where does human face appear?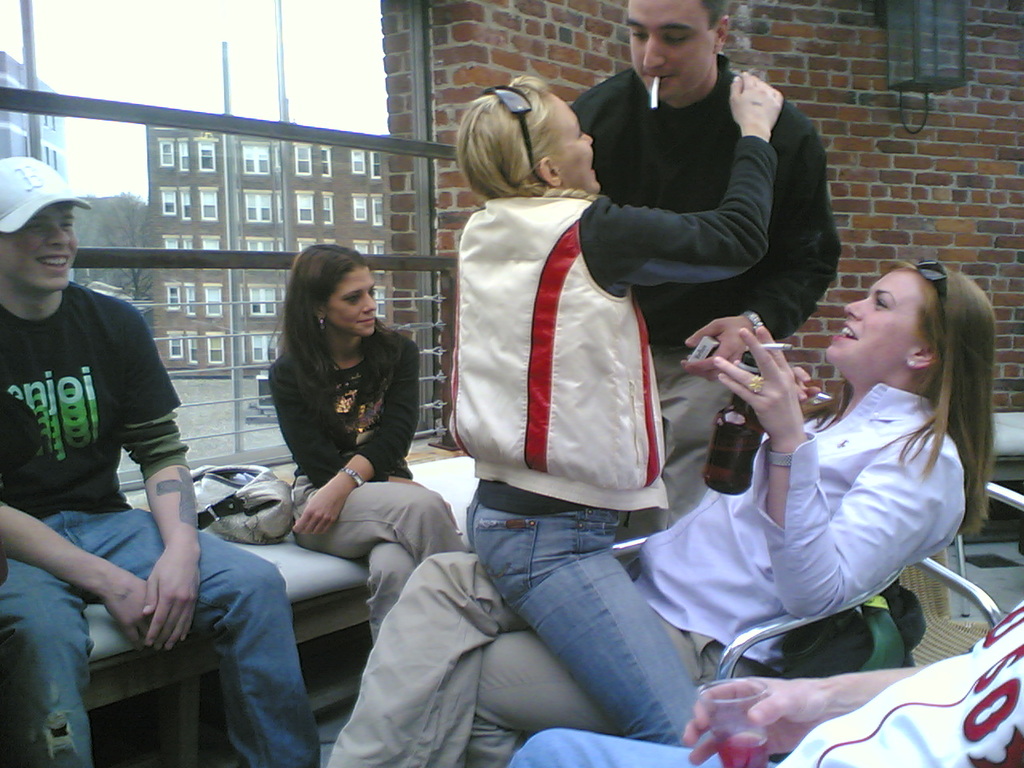
Appears at select_region(626, 0, 718, 94).
